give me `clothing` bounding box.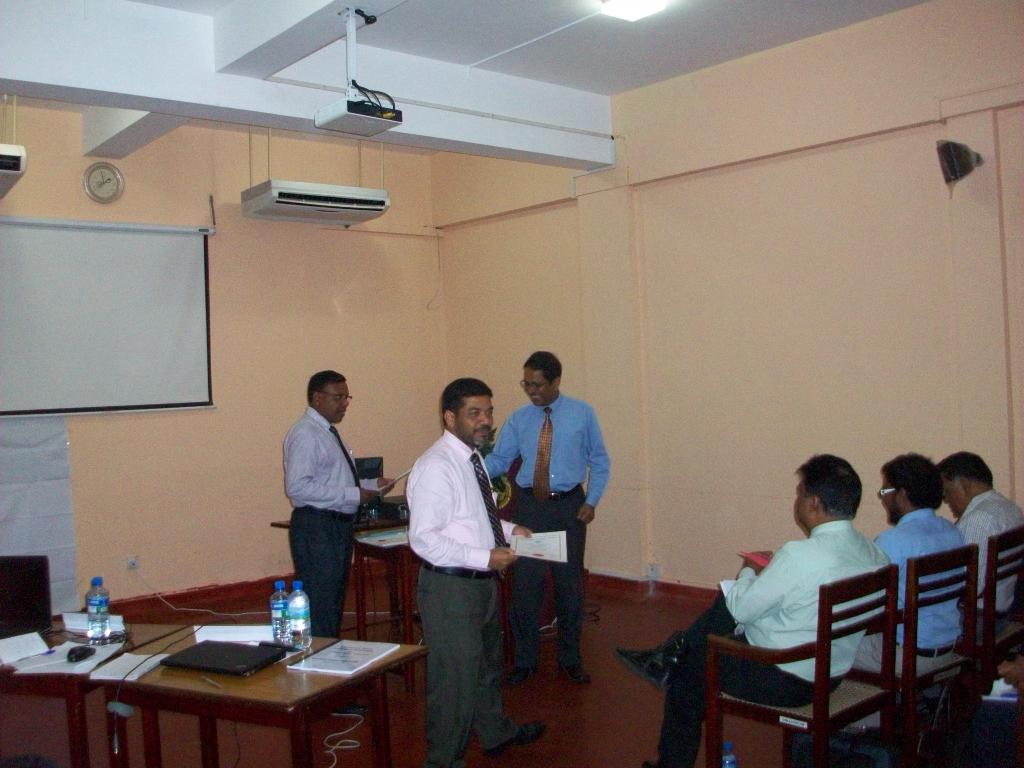
Rect(268, 378, 378, 634).
